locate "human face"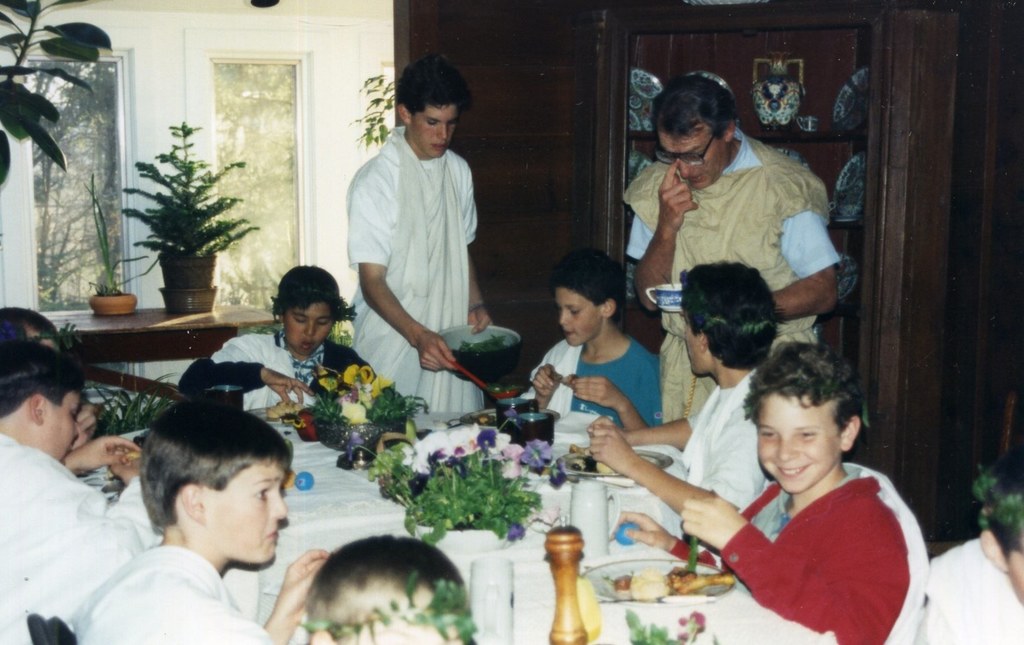
40 384 73 459
